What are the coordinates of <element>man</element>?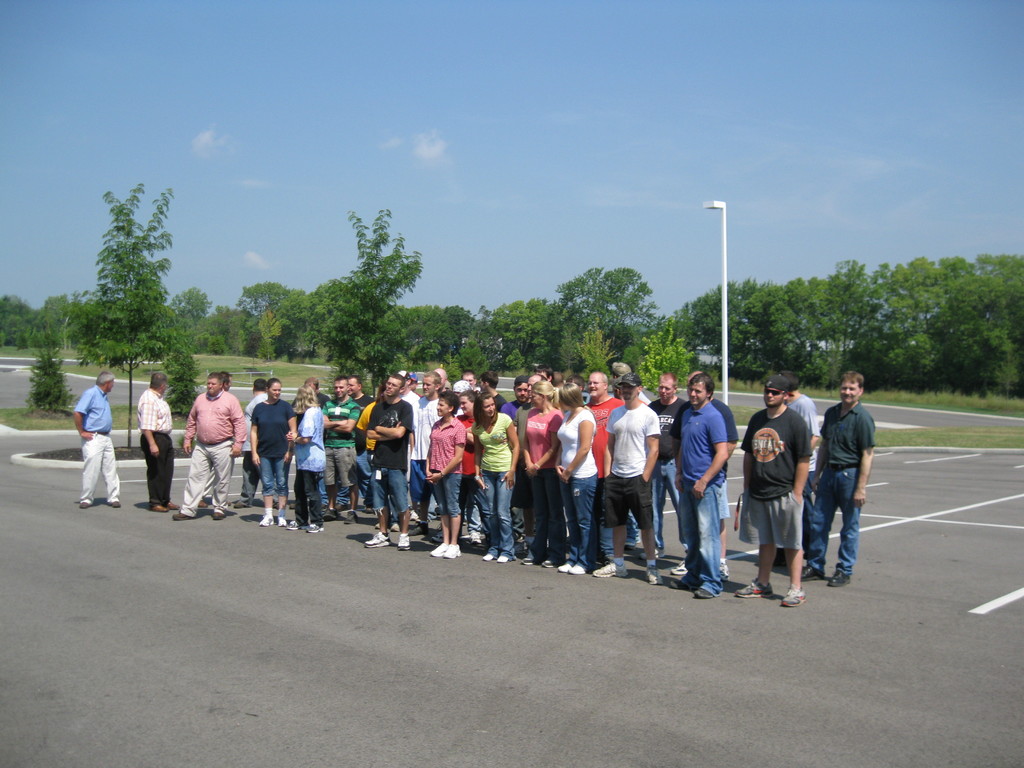
[365,374,412,549].
